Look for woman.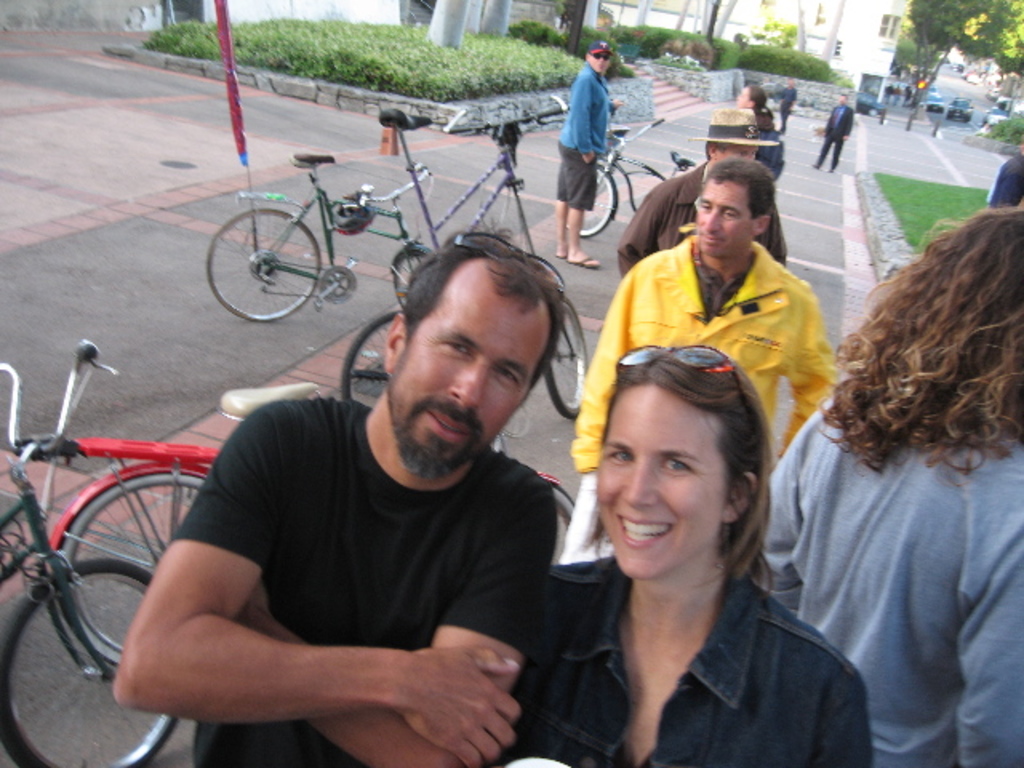
Found: box=[758, 208, 1022, 766].
